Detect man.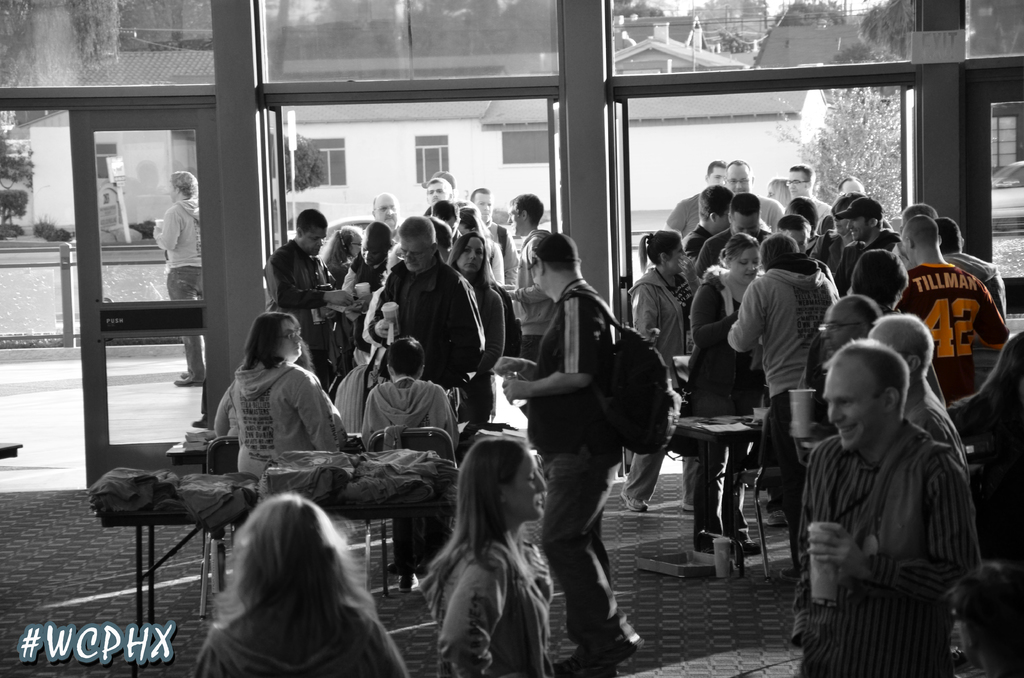
Detected at BBox(263, 210, 355, 382).
